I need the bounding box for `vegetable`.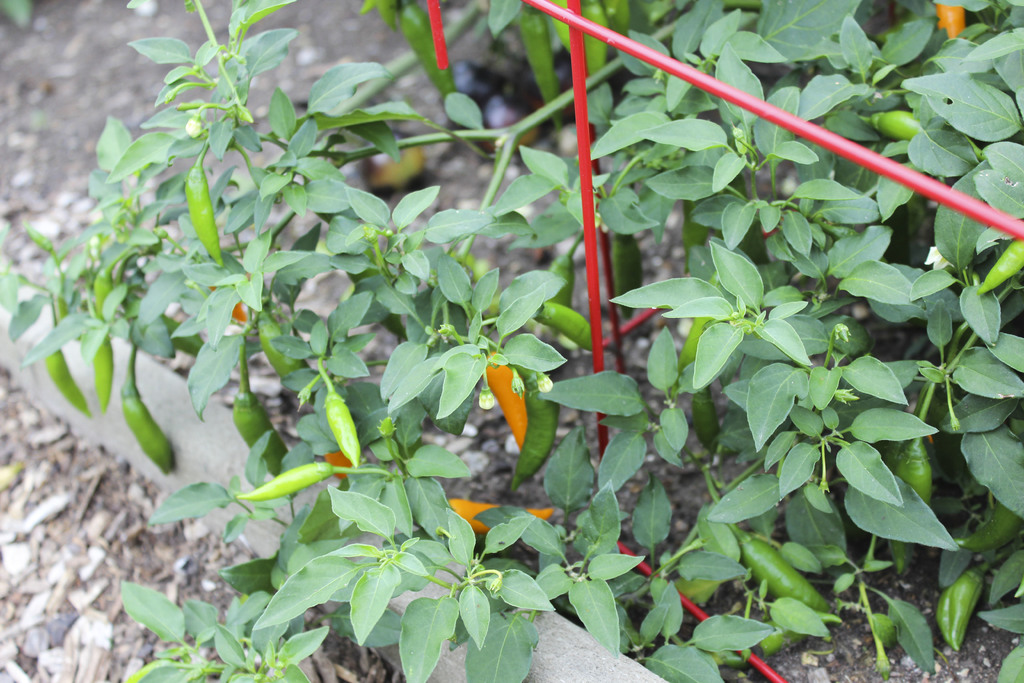
Here it is: left=47, top=338, right=93, bottom=418.
